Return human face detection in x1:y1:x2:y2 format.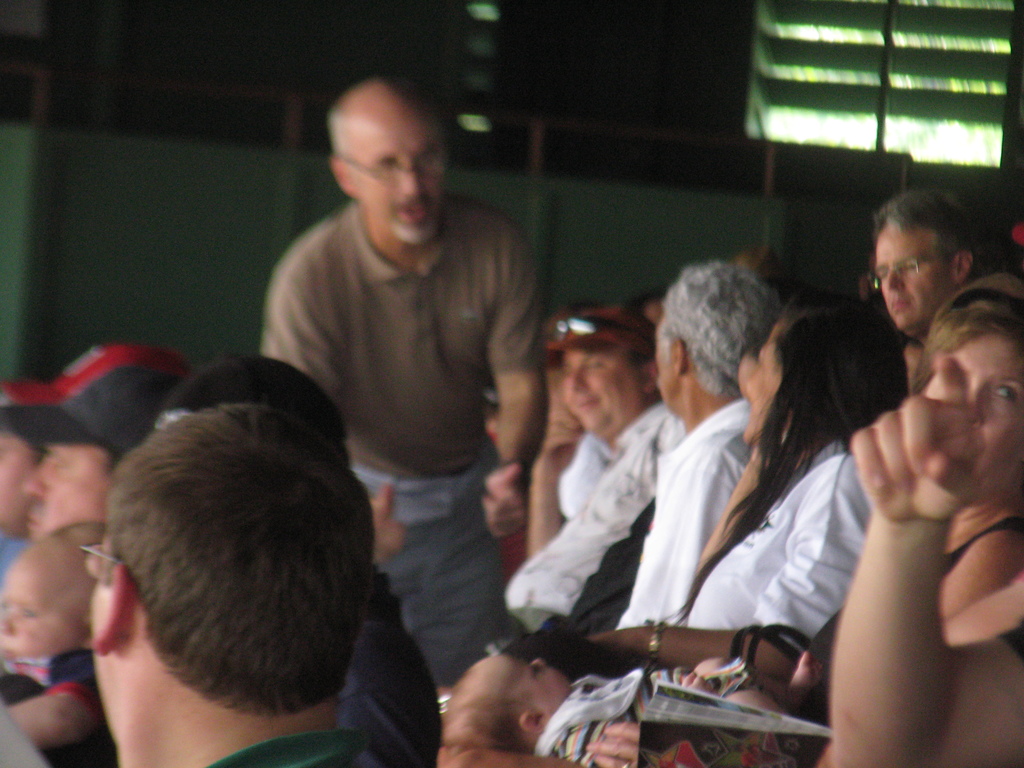
3:548:88:660.
